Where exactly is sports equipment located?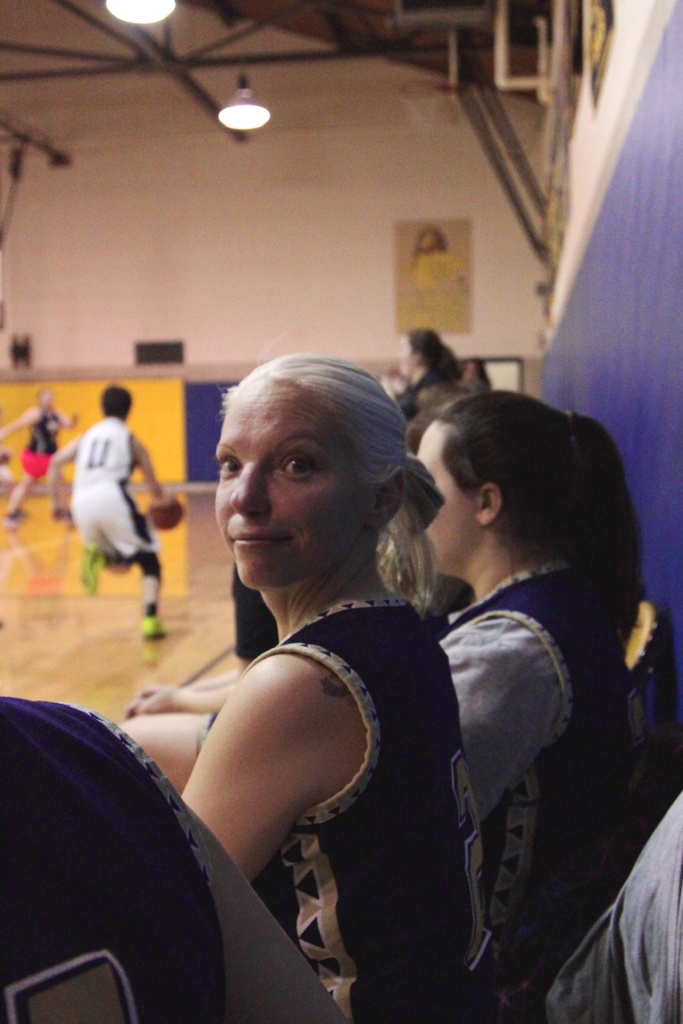
Its bounding box is [x1=143, y1=498, x2=183, y2=531].
